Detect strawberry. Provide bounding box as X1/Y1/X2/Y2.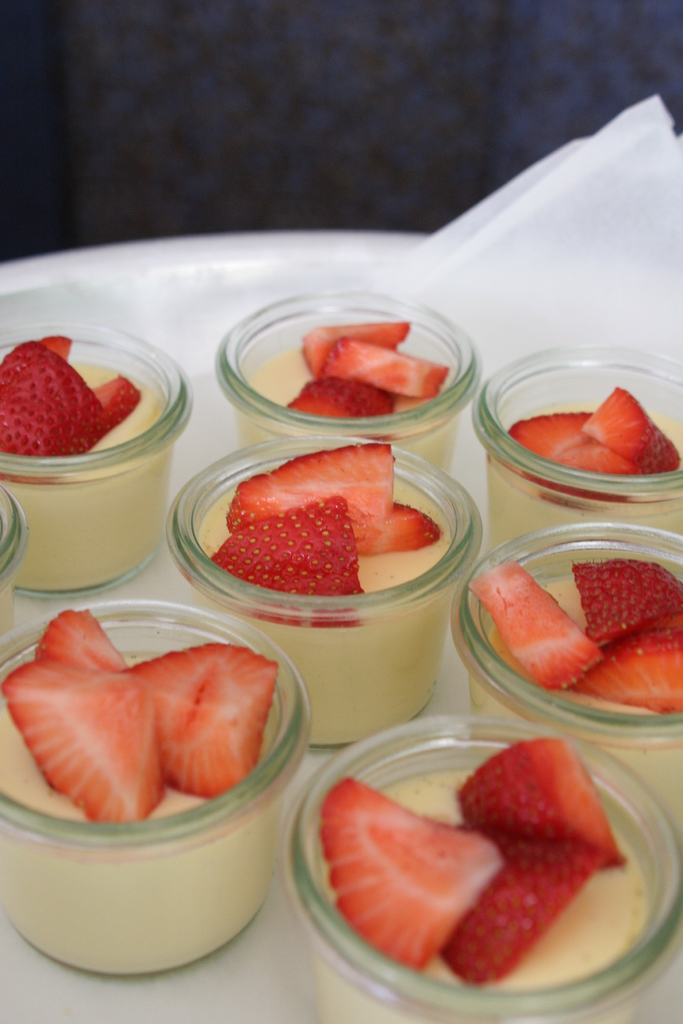
317/774/504/982.
